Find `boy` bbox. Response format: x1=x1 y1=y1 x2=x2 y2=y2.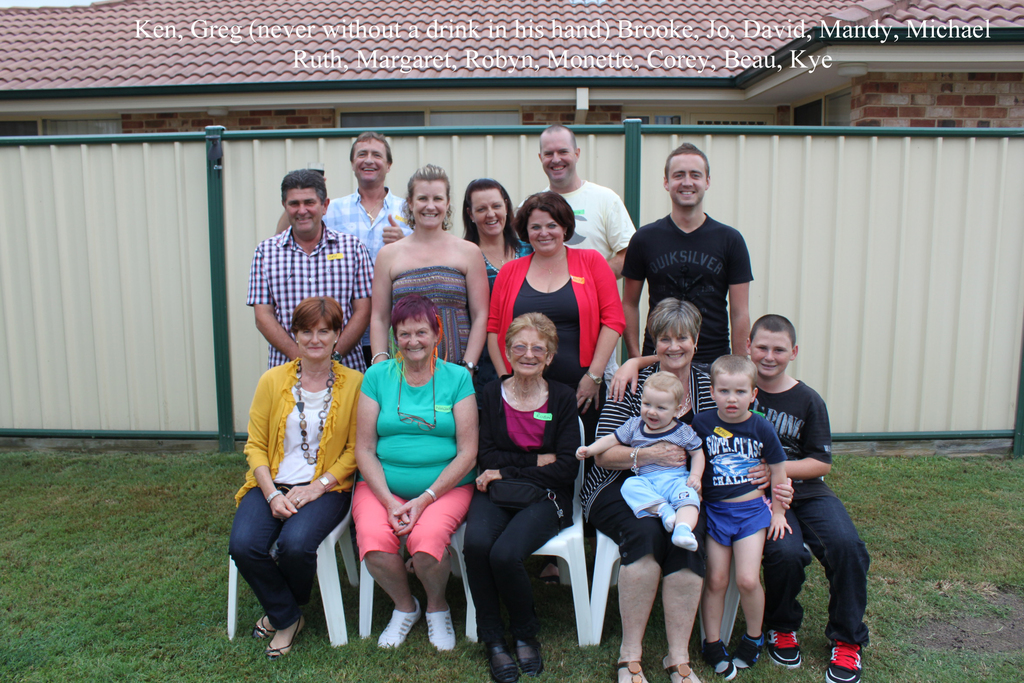
x1=612 y1=145 x2=751 y2=373.
